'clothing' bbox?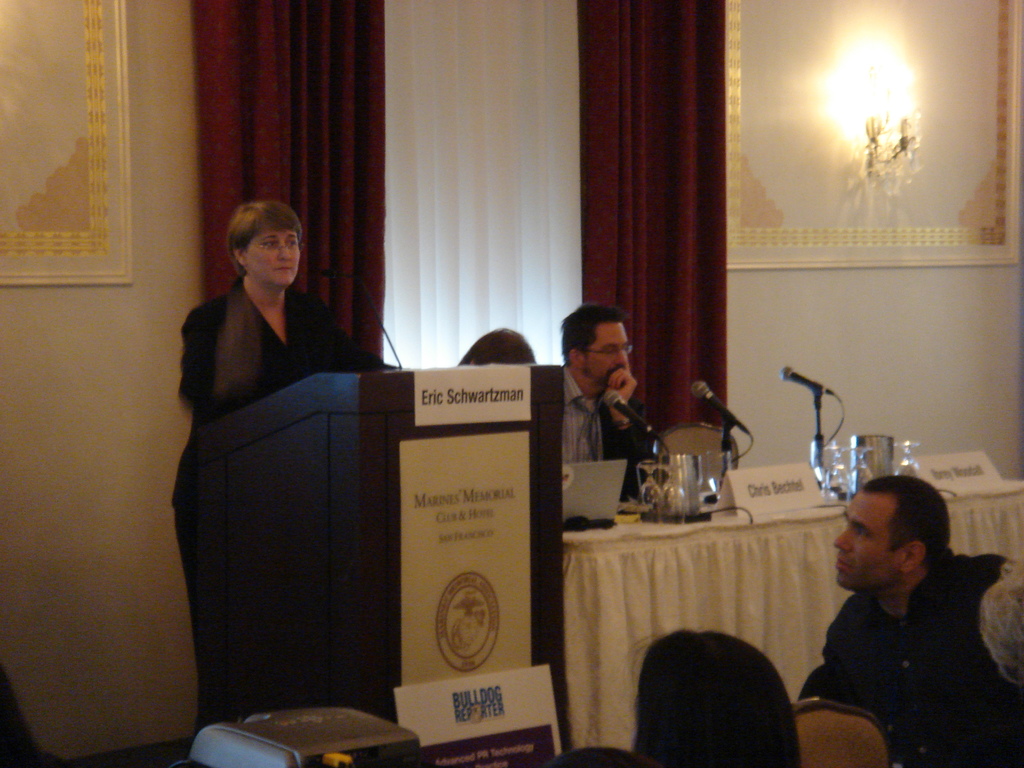
left=787, top=532, right=1001, bottom=751
